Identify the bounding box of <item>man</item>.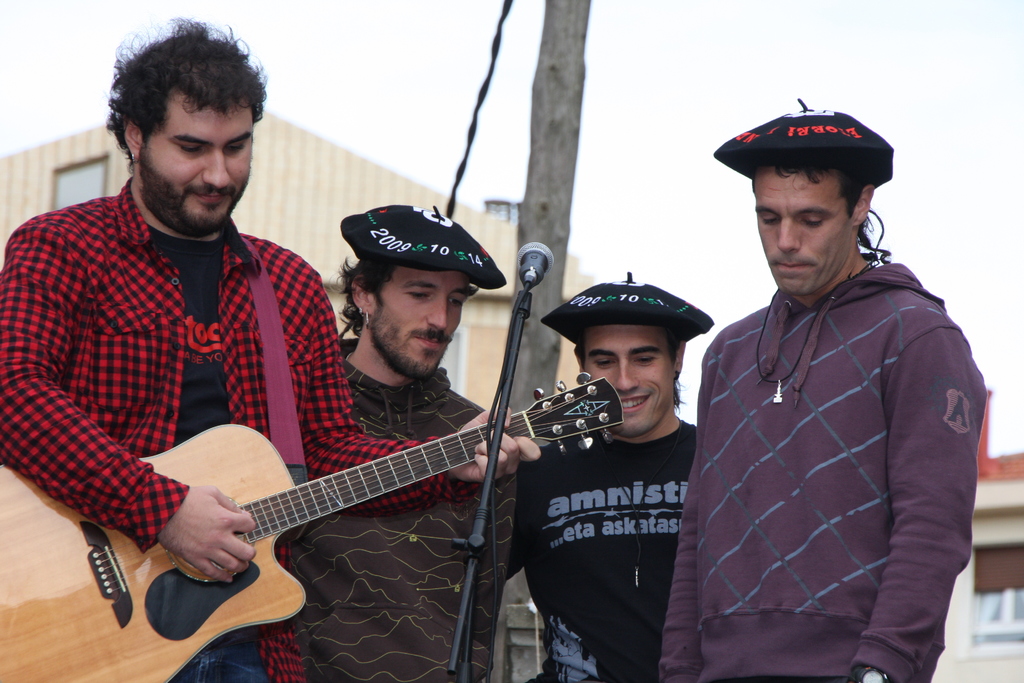
(x1=292, y1=202, x2=521, y2=682).
